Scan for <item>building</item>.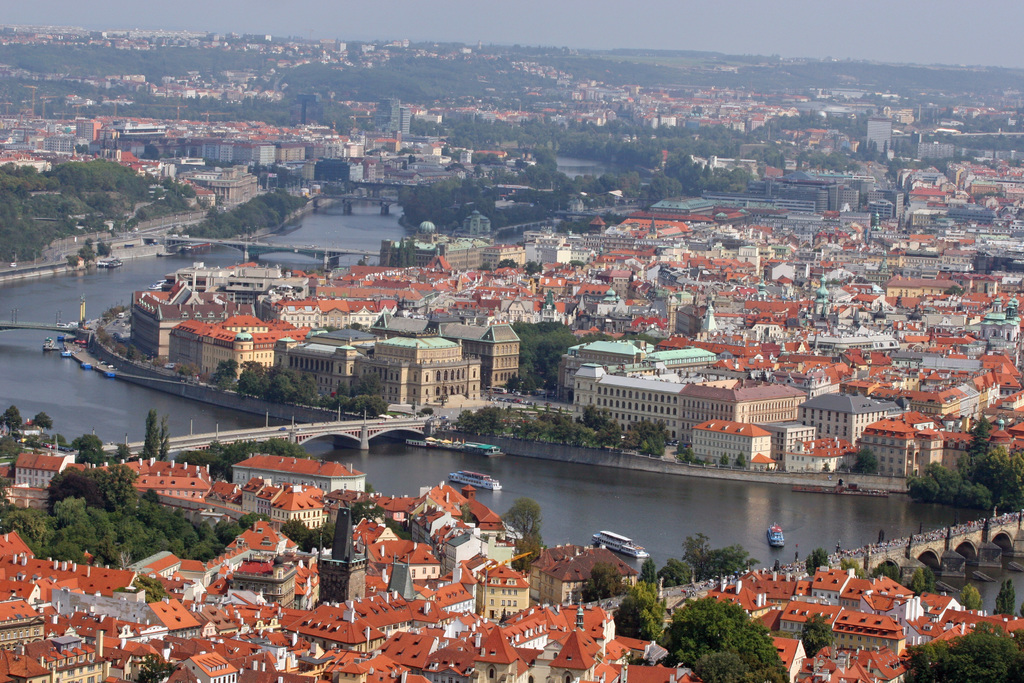
Scan result: <bbox>691, 420, 775, 471</bbox>.
